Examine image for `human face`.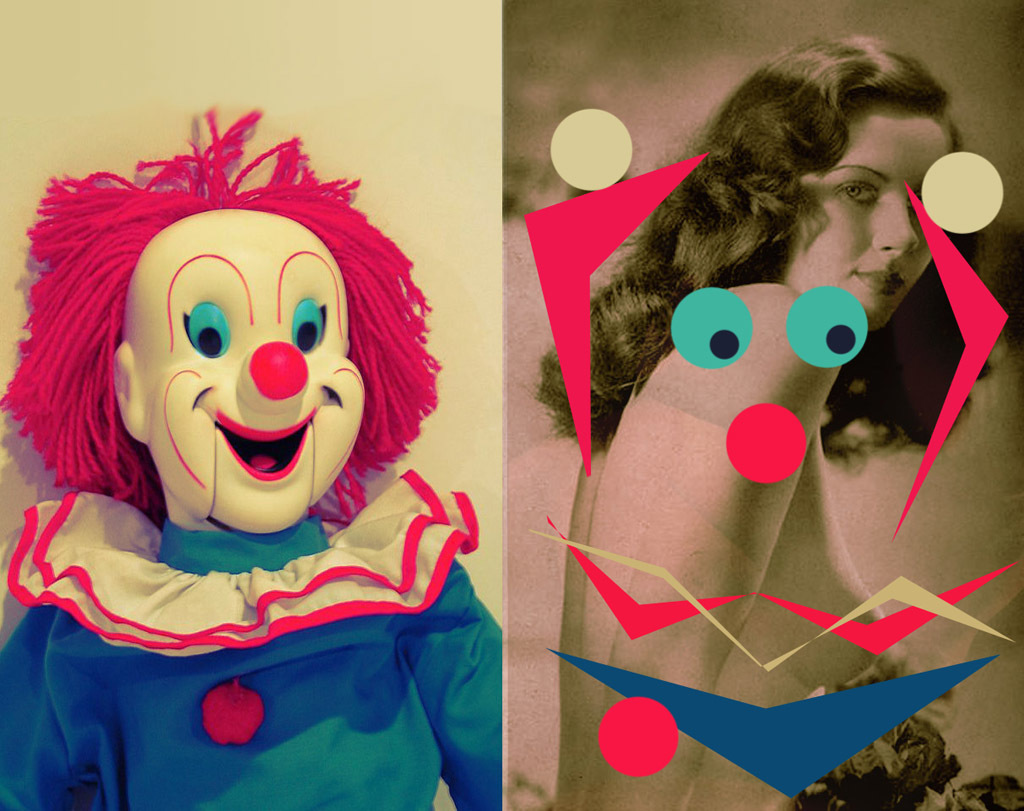
Examination result: (x1=794, y1=116, x2=954, y2=329).
